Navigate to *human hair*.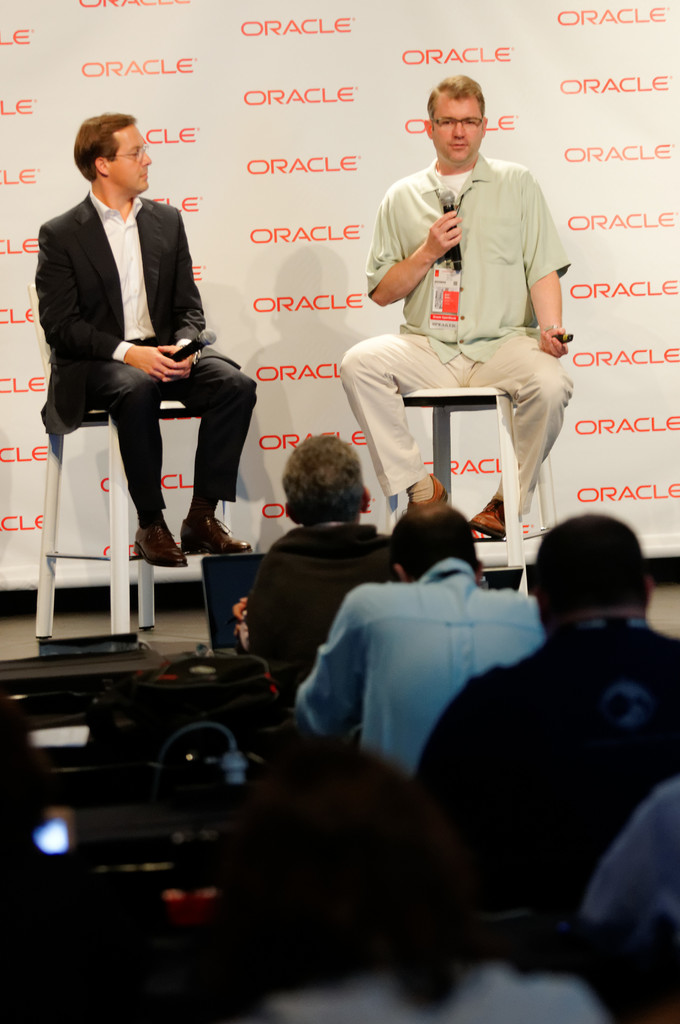
Navigation target: 423:73:491:125.
